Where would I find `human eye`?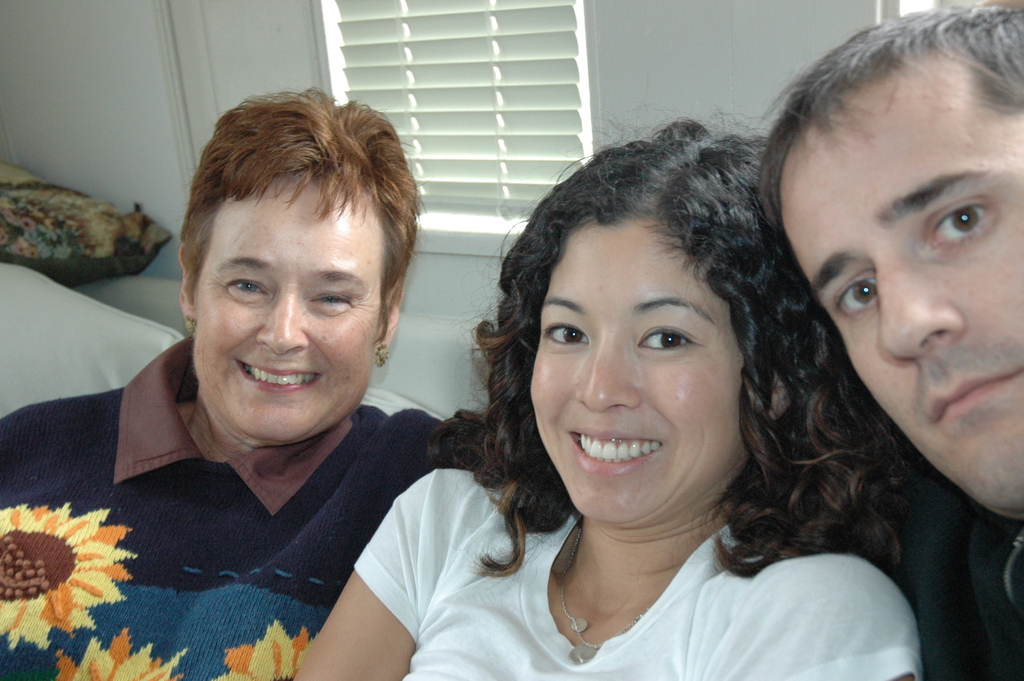
At crop(307, 291, 351, 314).
